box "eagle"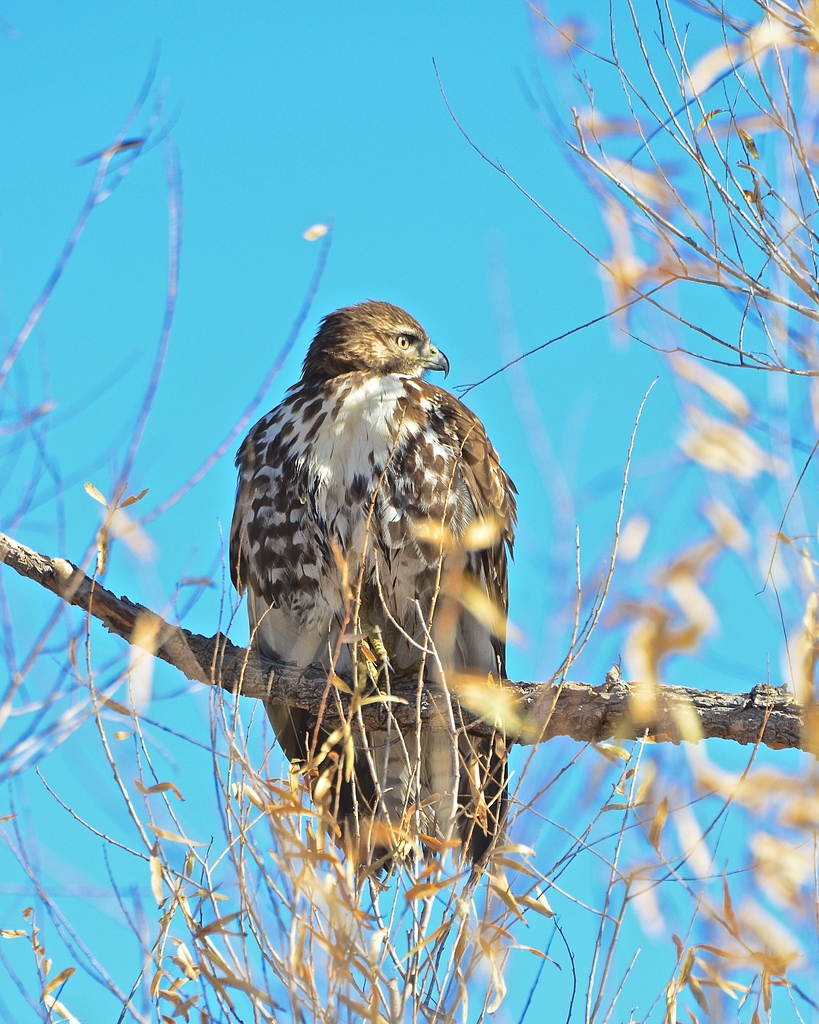
bbox(223, 292, 526, 883)
